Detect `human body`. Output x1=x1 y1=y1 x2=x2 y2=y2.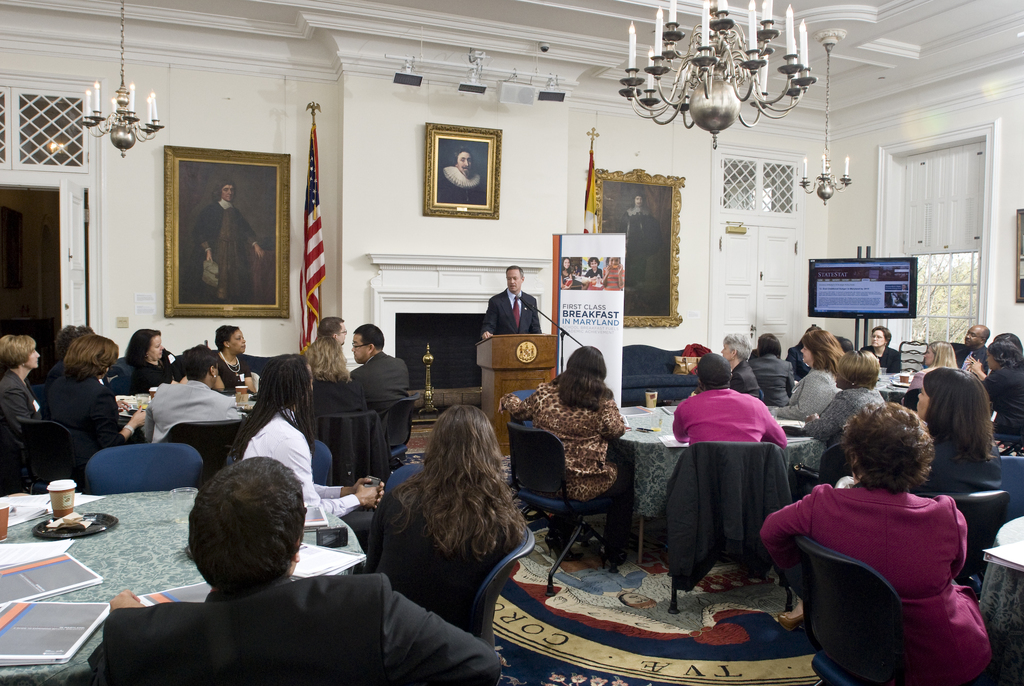
x1=789 y1=368 x2=848 y2=411.
